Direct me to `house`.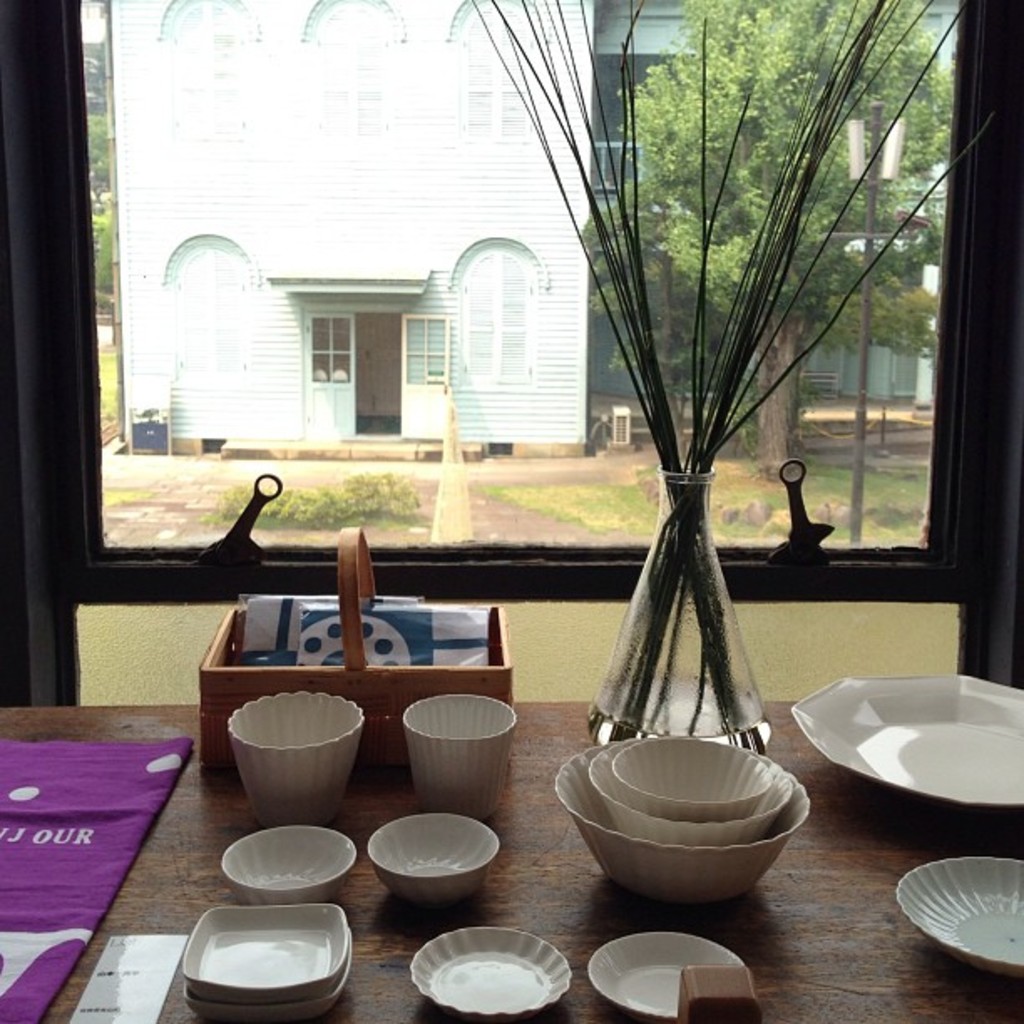
Direction: x1=0, y1=0, x2=1019, y2=924.
